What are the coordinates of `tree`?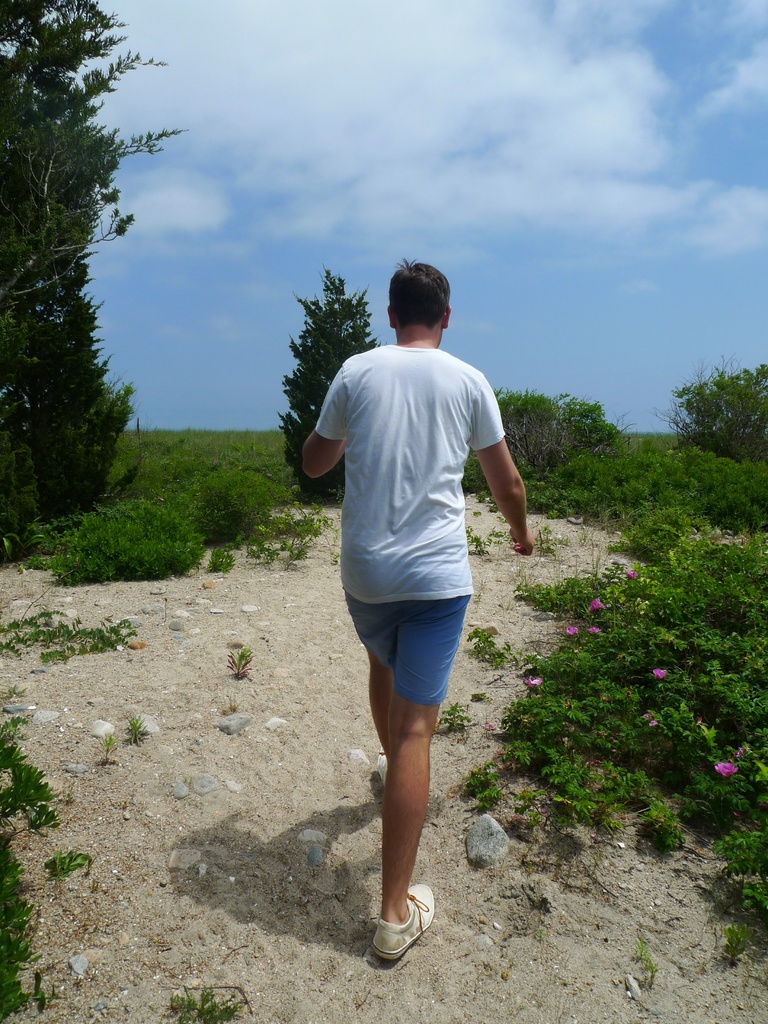
<box>484,386,622,481</box>.
